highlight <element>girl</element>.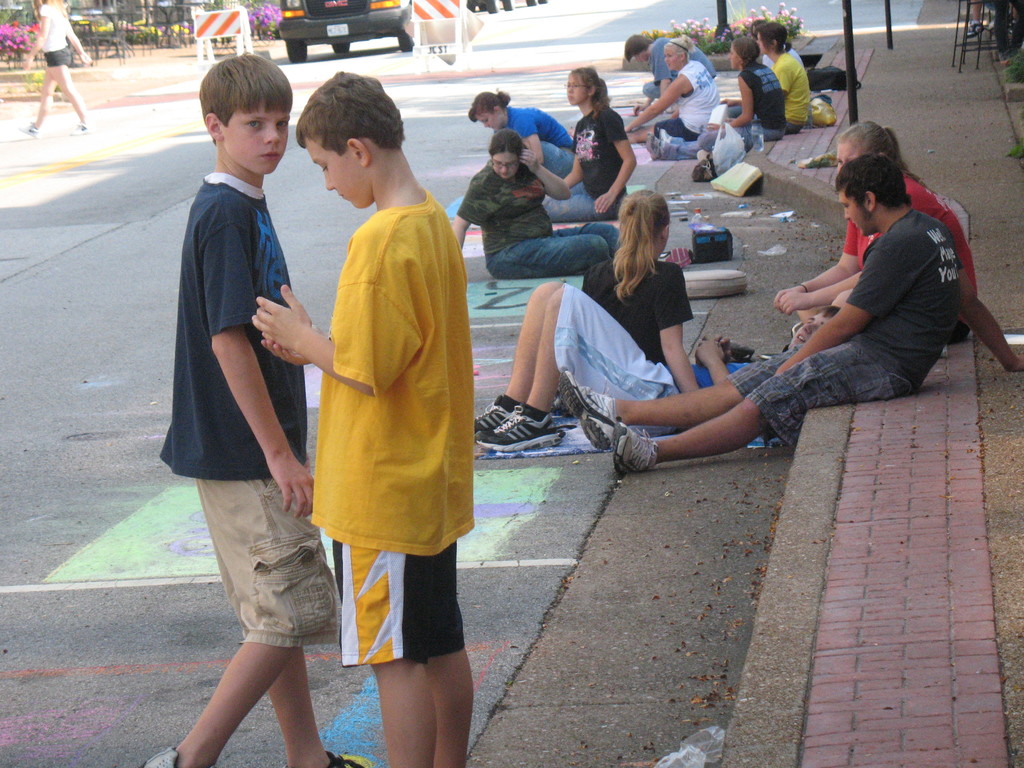
Highlighted region: <region>543, 66, 631, 227</region>.
